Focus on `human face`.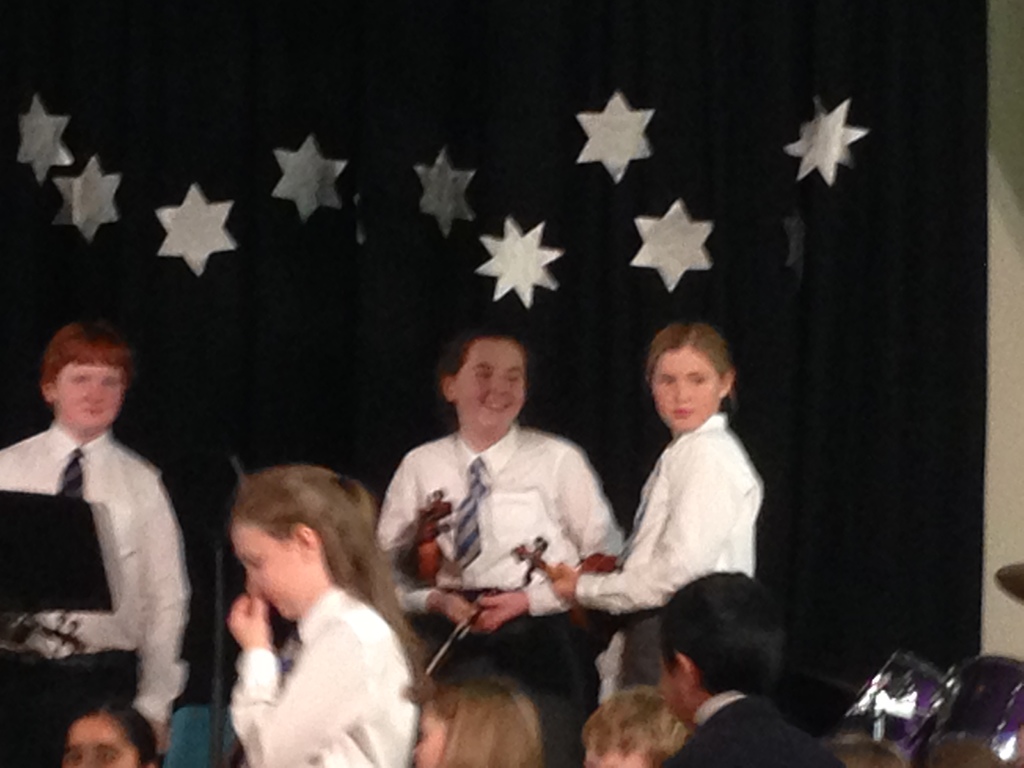
Focused at [left=61, top=714, right=138, bottom=767].
